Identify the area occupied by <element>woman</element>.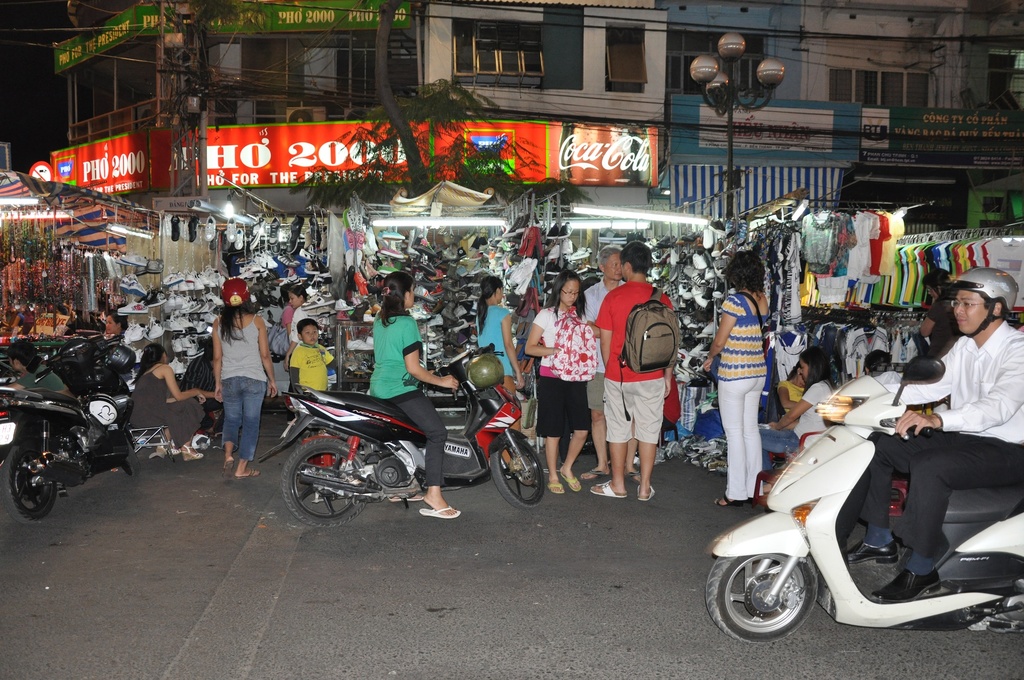
Area: <region>472, 276, 518, 443</region>.
